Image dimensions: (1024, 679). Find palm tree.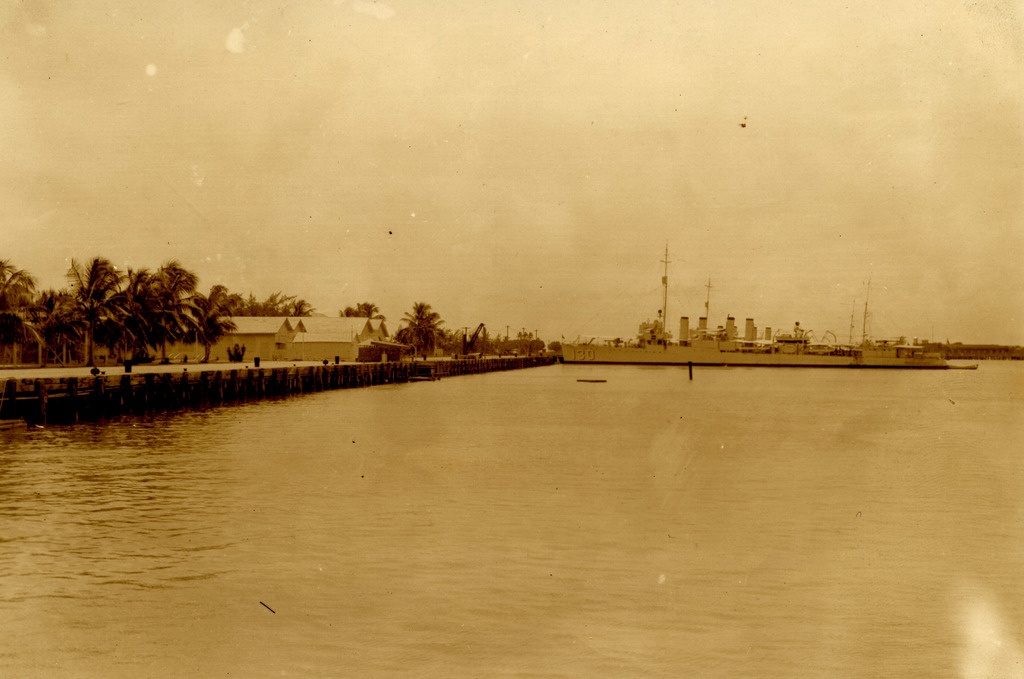
detection(47, 255, 121, 356).
